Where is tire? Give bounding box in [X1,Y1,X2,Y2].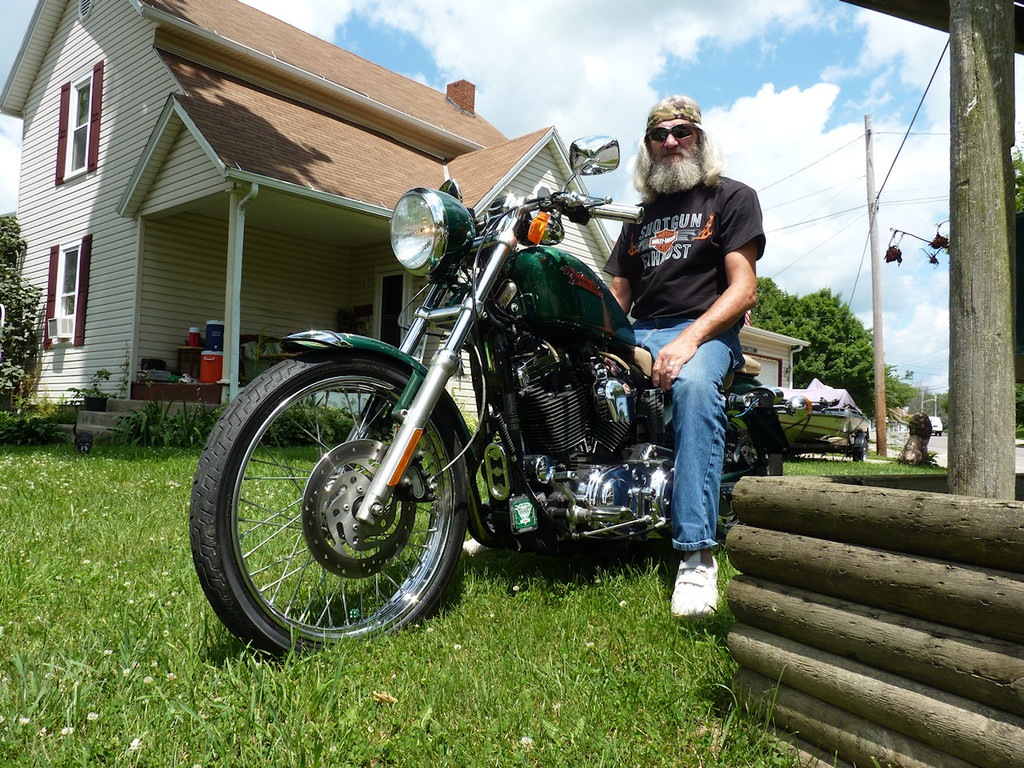
[186,351,475,663].
